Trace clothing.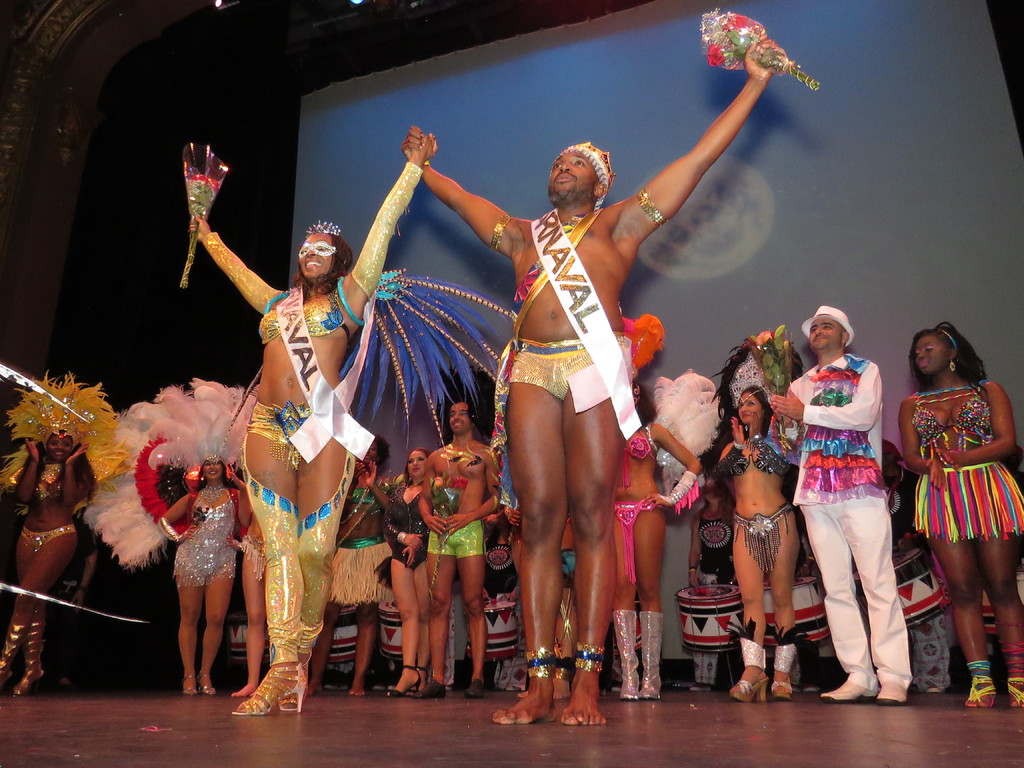
Traced to [735, 499, 806, 568].
